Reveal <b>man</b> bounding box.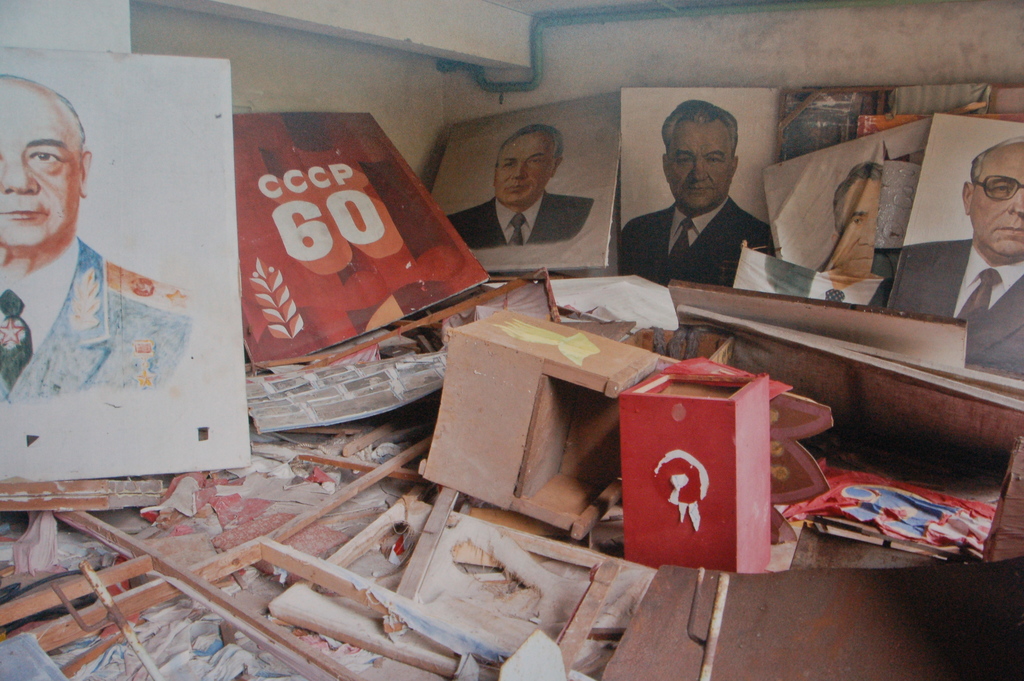
Revealed: 0:72:205:424.
